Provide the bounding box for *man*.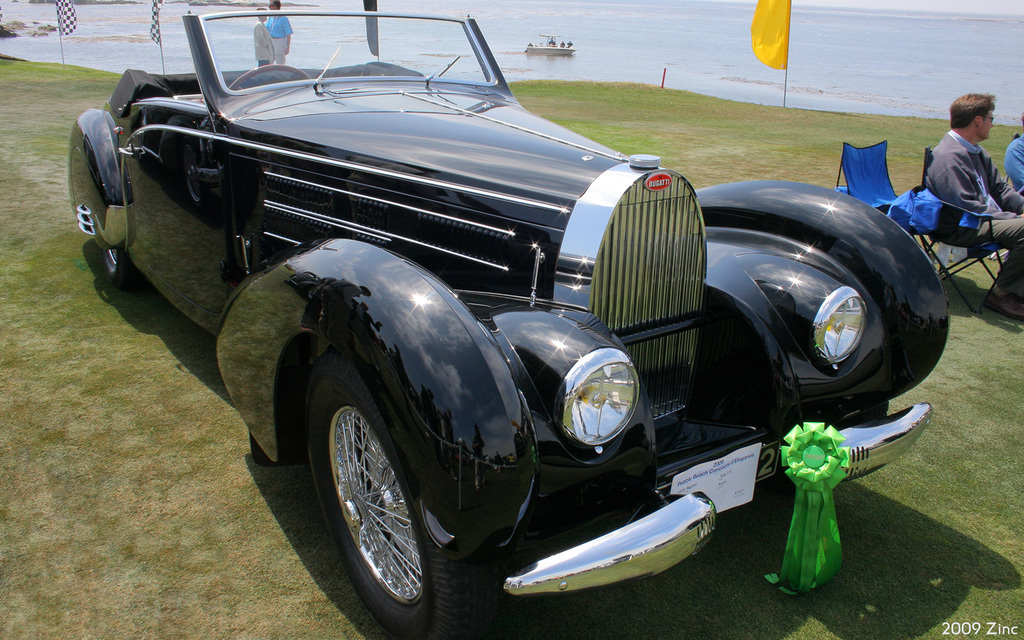
<region>926, 95, 1023, 317</region>.
